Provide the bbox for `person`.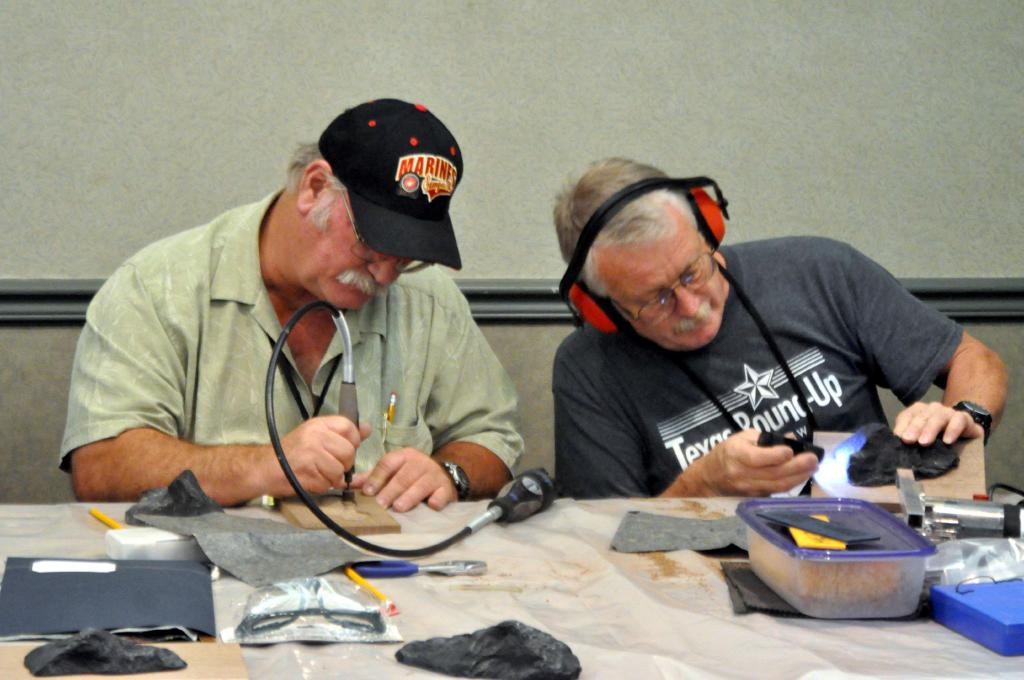
<region>49, 102, 522, 511</region>.
